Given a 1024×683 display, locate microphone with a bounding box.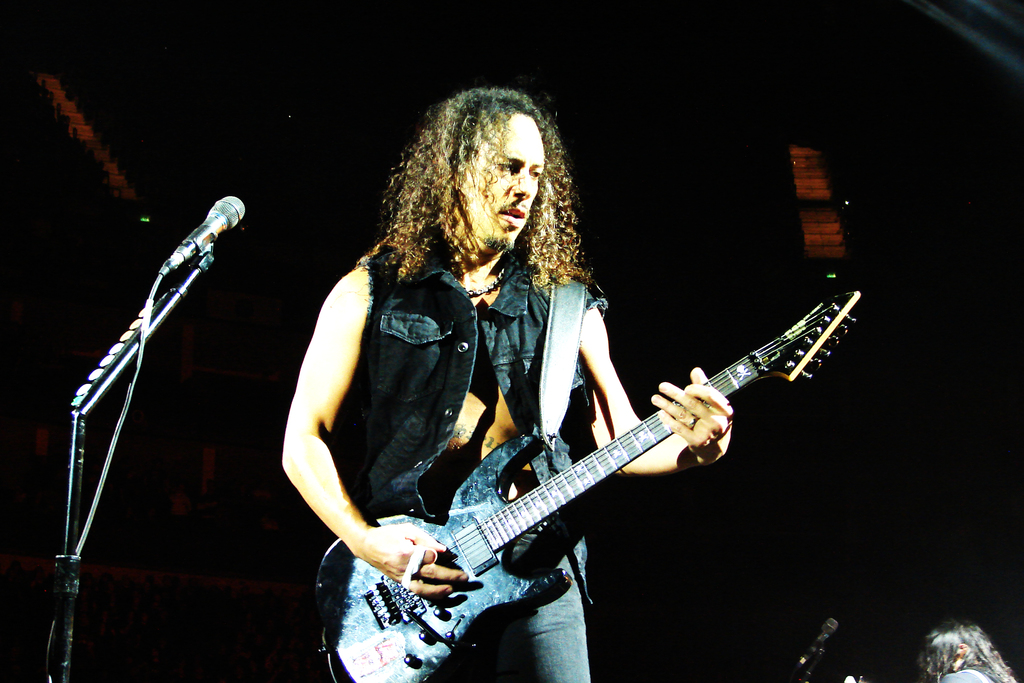
Located: [x1=130, y1=204, x2=232, y2=302].
